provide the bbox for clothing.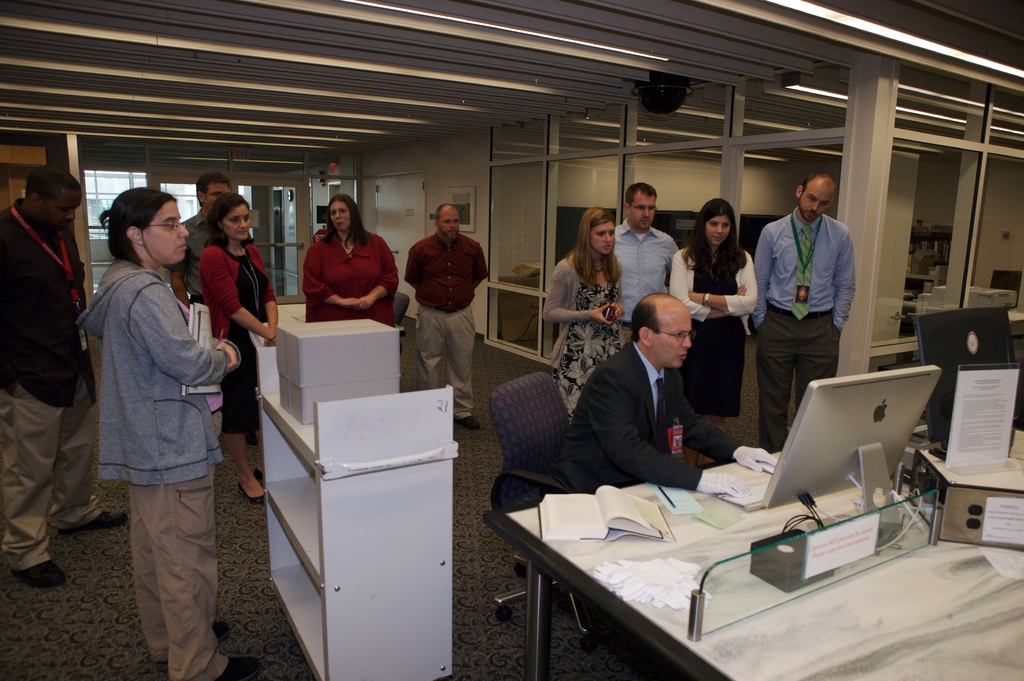
176 205 231 313.
